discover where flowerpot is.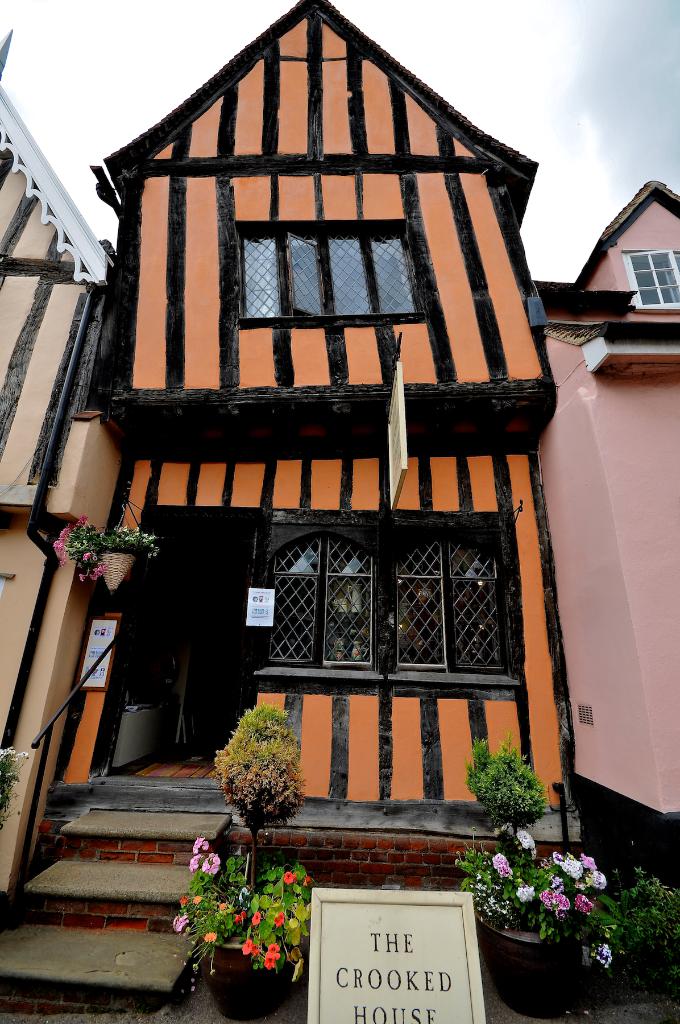
Discovered at Rect(482, 920, 580, 1023).
